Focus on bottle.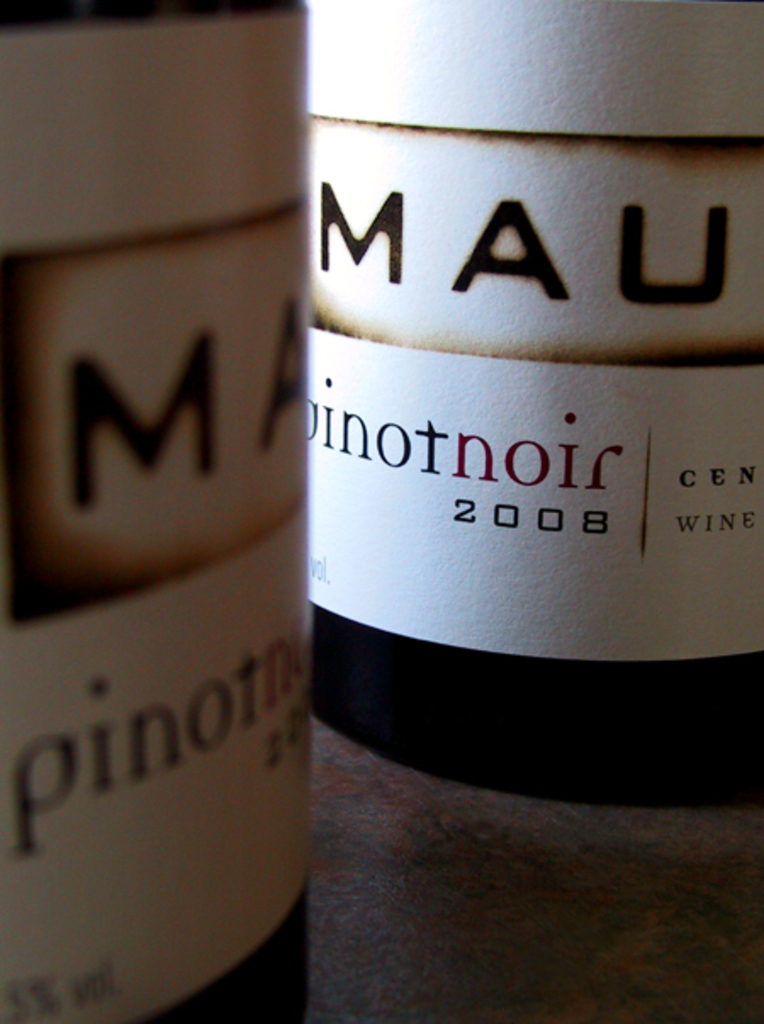
Focused at <region>0, 0, 326, 1022</region>.
